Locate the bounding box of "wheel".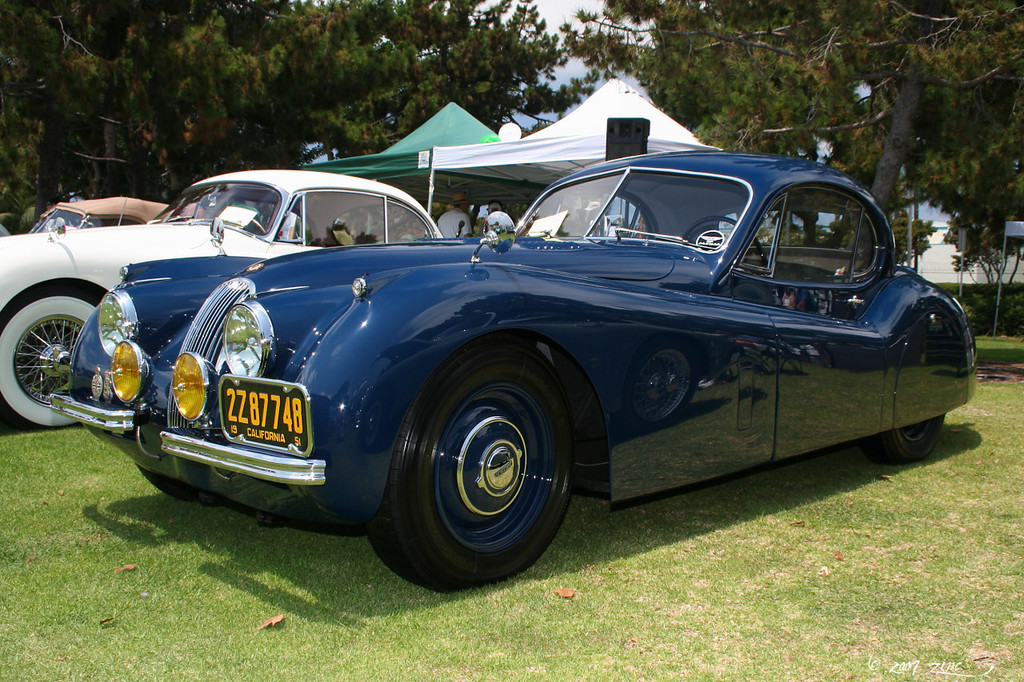
Bounding box: [x1=0, y1=284, x2=111, y2=429].
